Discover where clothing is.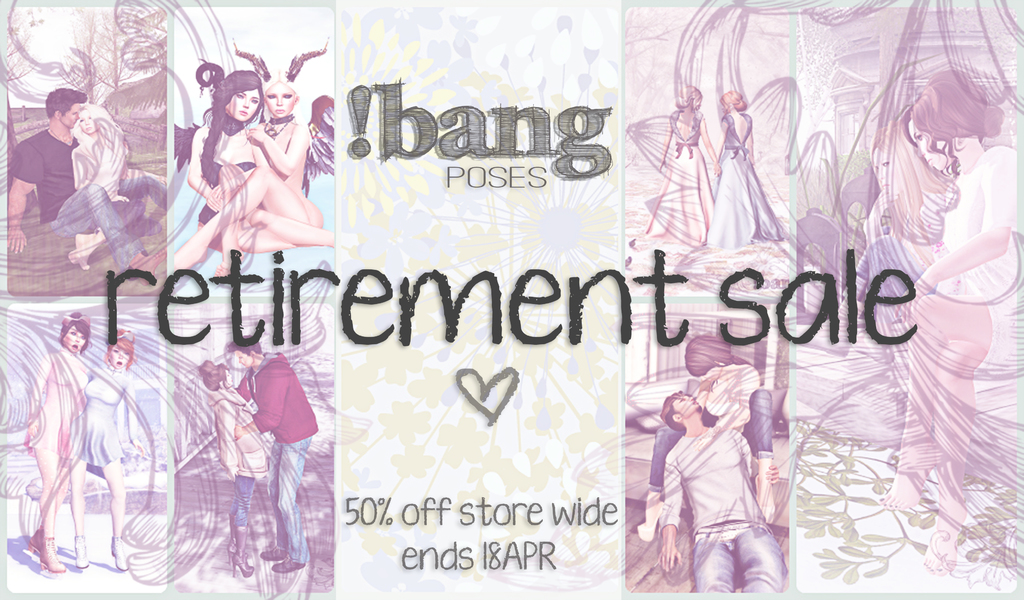
Discovered at (left=642, top=380, right=776, bottom=509).
